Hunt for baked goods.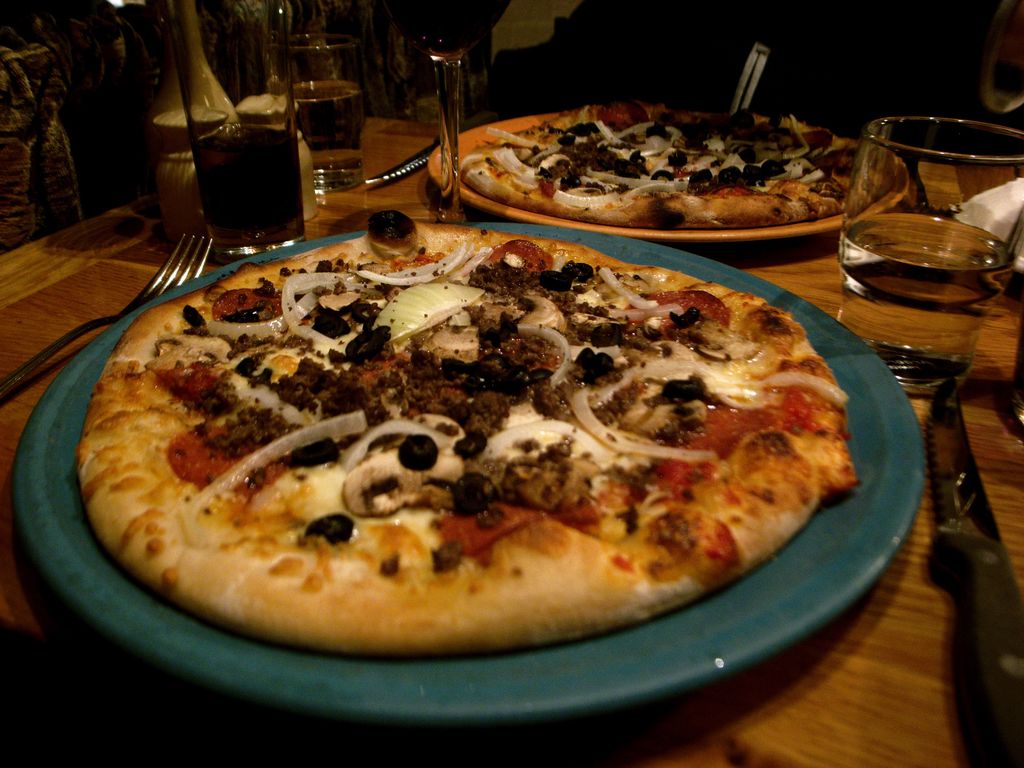
Hunted down at region(451, 100, 884, 239).
